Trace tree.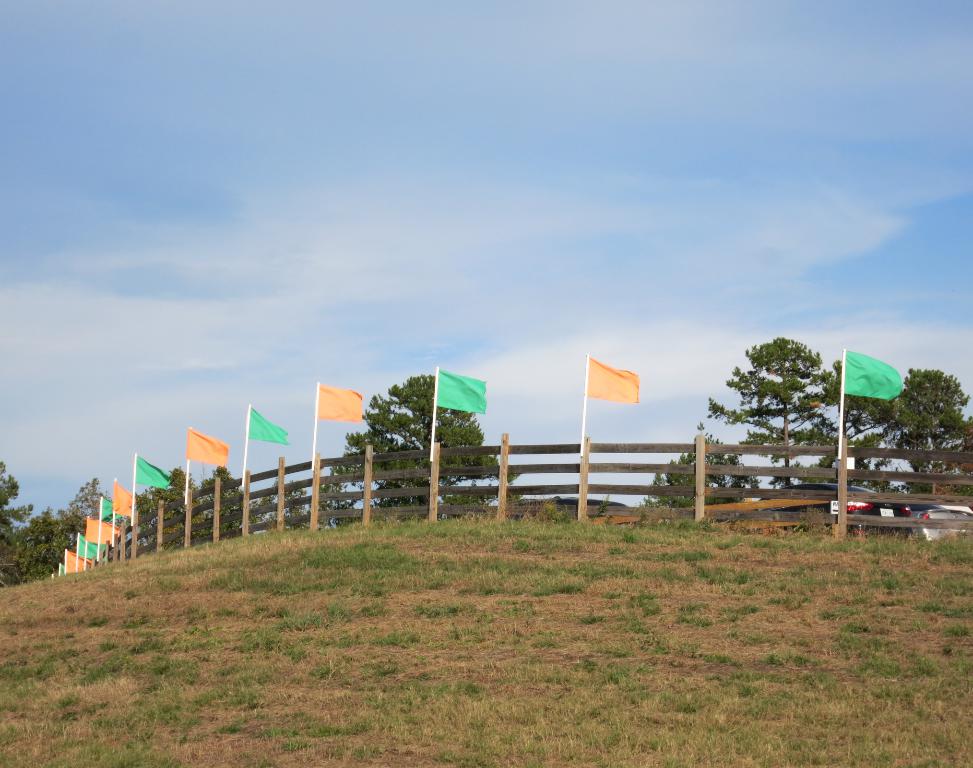
Traced to 261 478 319 523.
